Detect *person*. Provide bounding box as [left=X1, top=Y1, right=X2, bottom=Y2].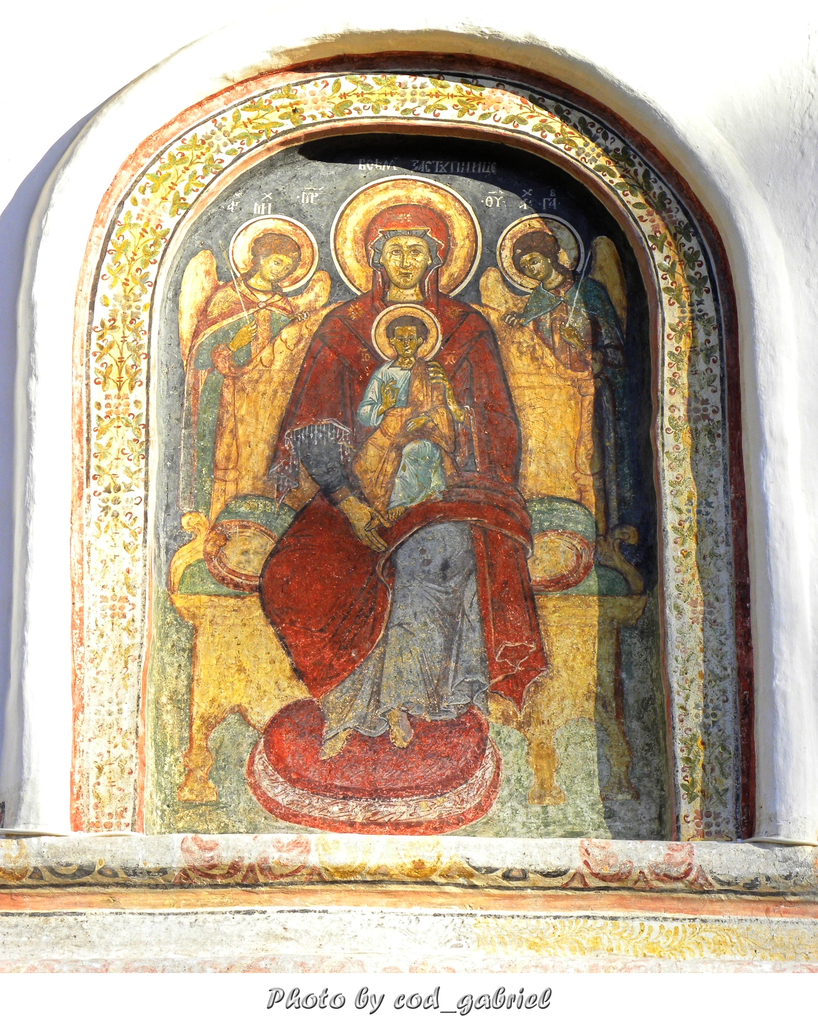
[left=357, top=318, right=455, bottom=535].
